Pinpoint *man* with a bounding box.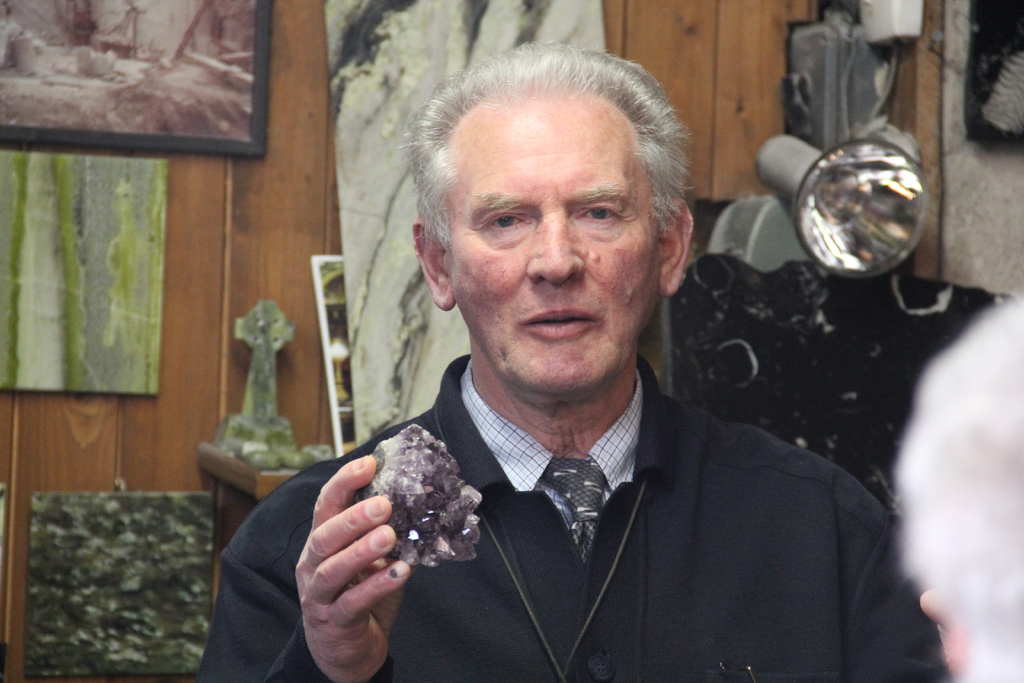
x1=264, y1=63, x2=930, y2=675.
